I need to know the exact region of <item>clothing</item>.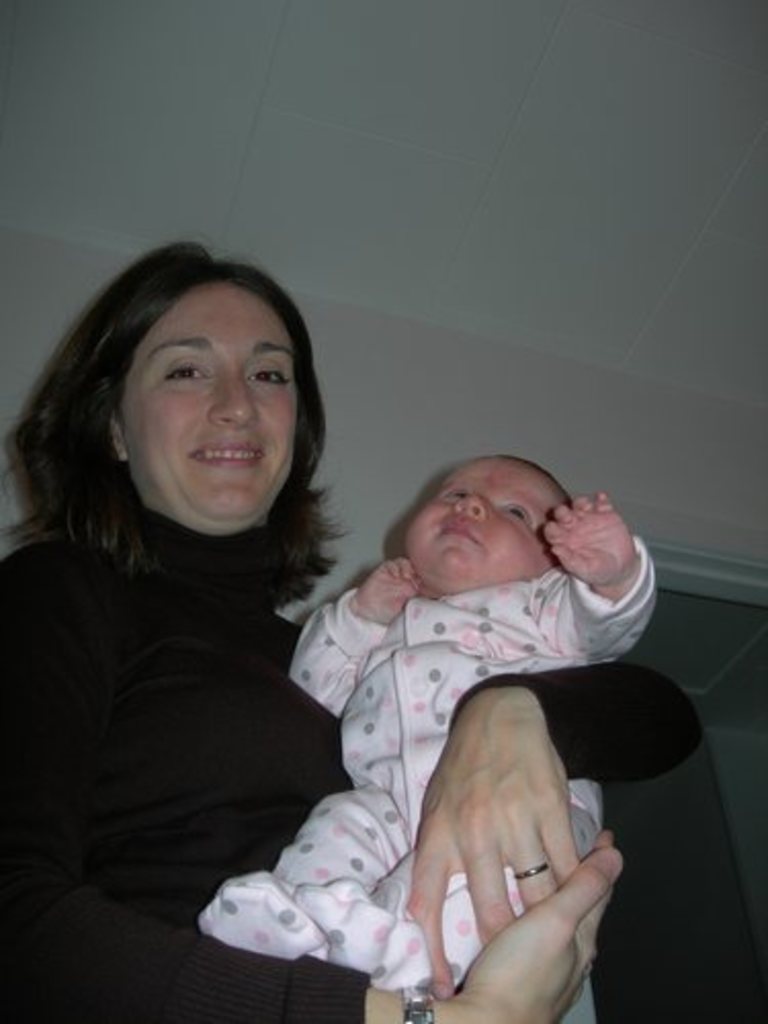
Region: box(184, 580, 664, 987).
